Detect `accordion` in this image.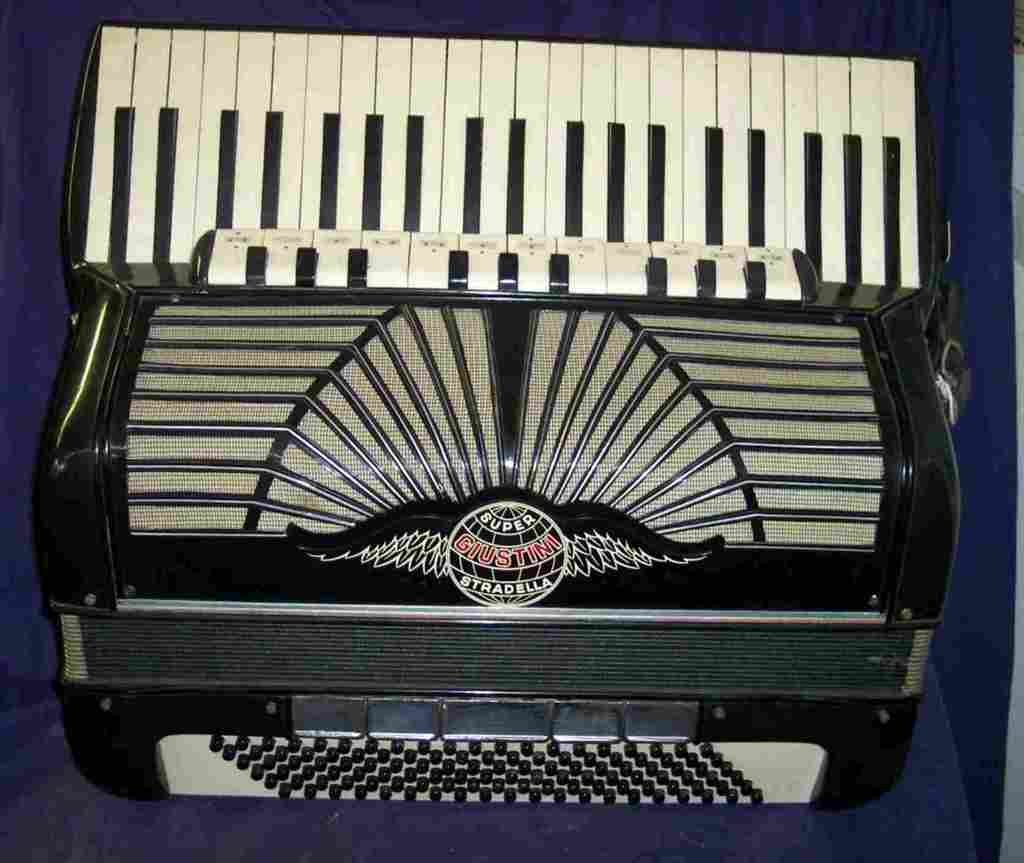
Detection: 19 33 959 770.
